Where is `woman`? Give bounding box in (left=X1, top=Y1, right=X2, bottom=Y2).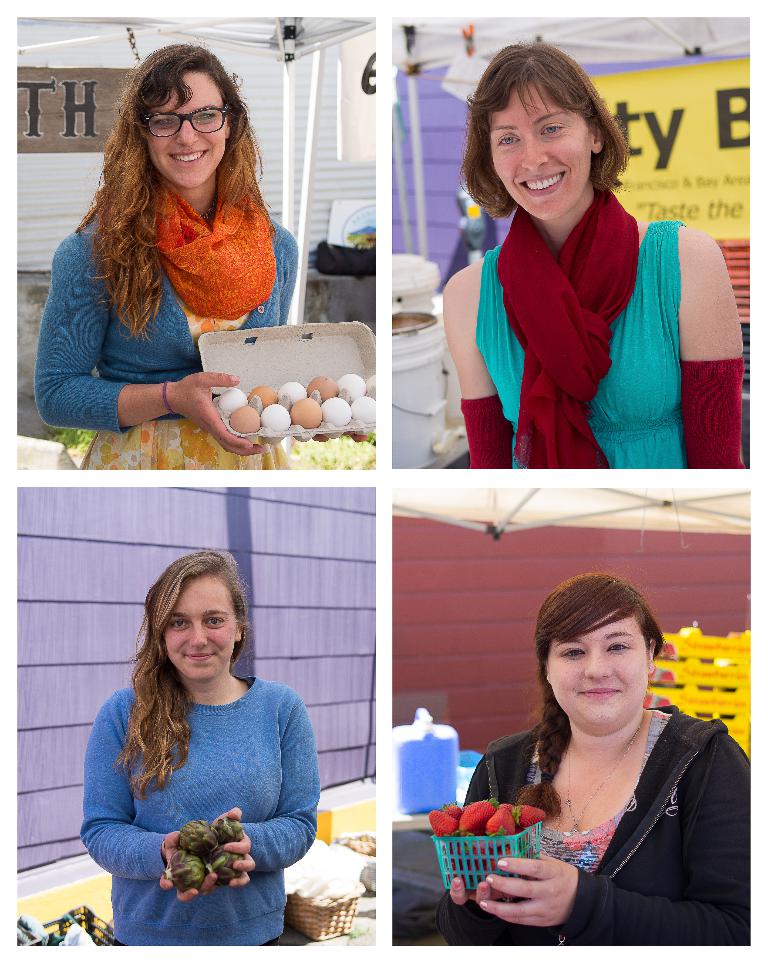
(left=33, top=40, right=301, bottom=471).
